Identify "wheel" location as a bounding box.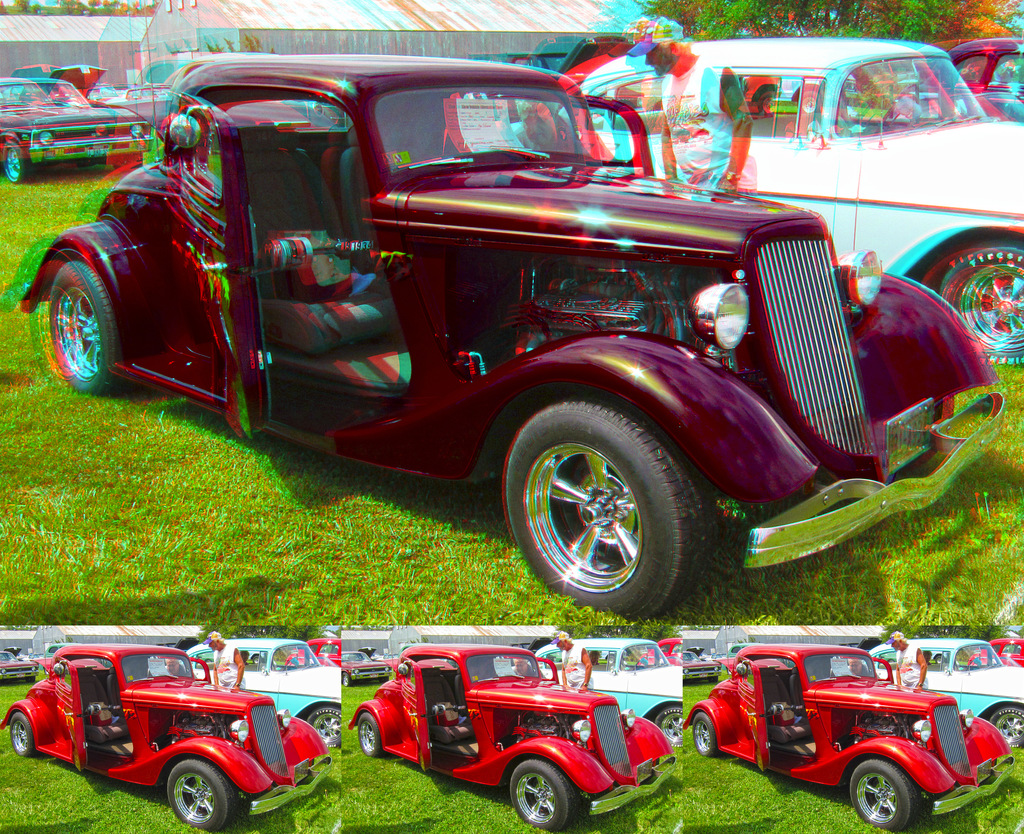
locate(149, 760, 232, 833).
